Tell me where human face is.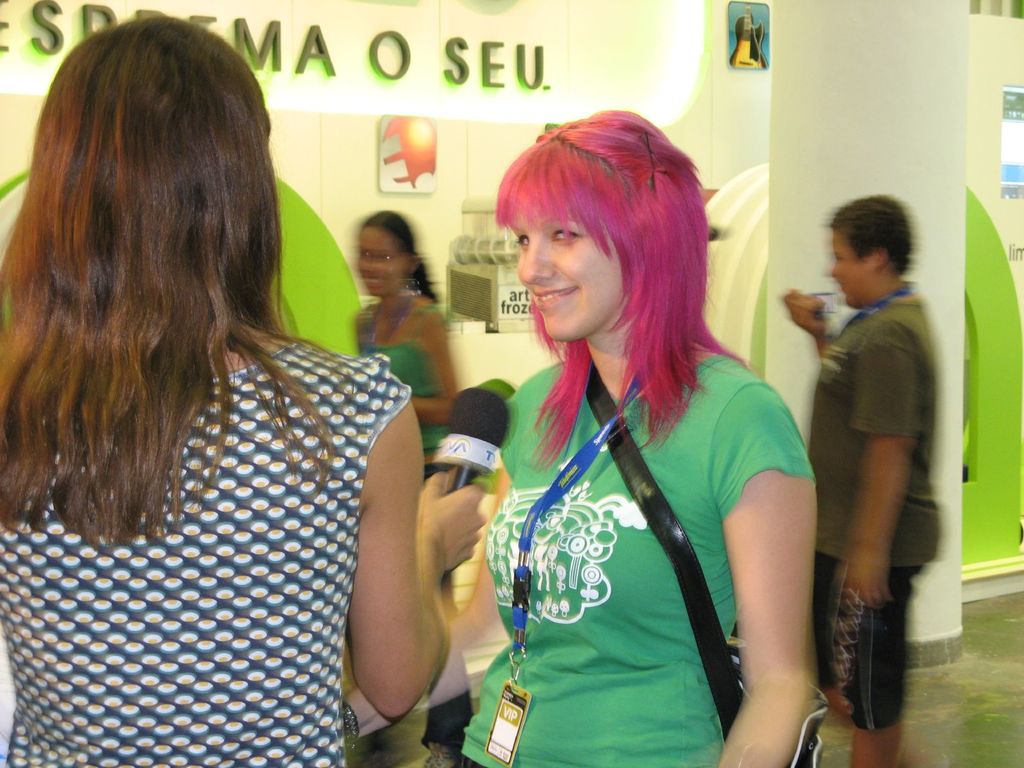
human face is at (358, 229, 410, 296).
